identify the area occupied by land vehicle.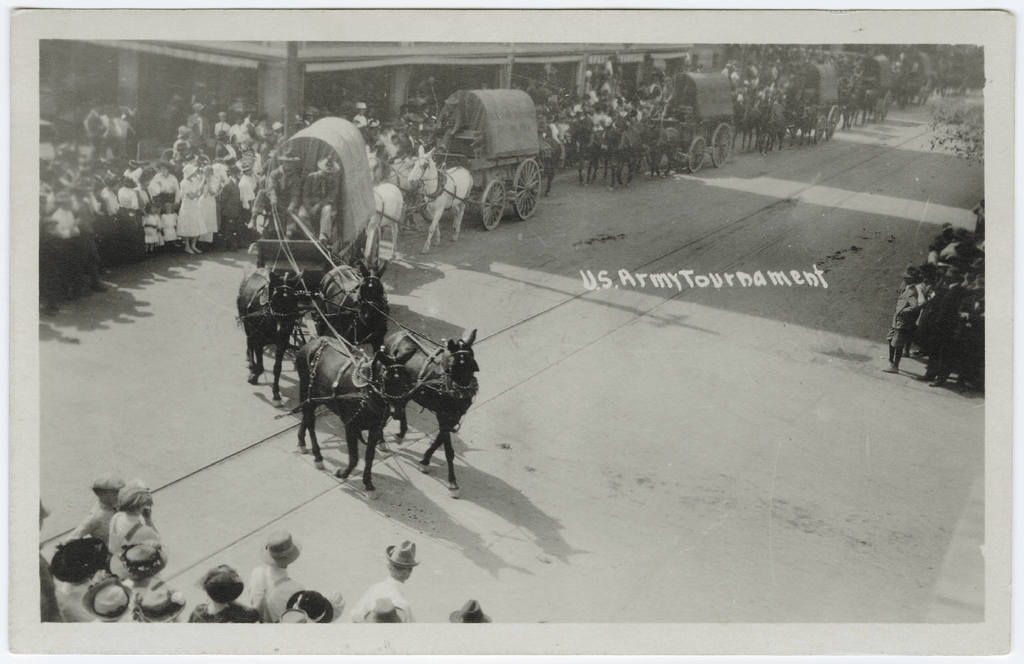
Area: [x1=246, y1=113, x2=442, y2=400].
